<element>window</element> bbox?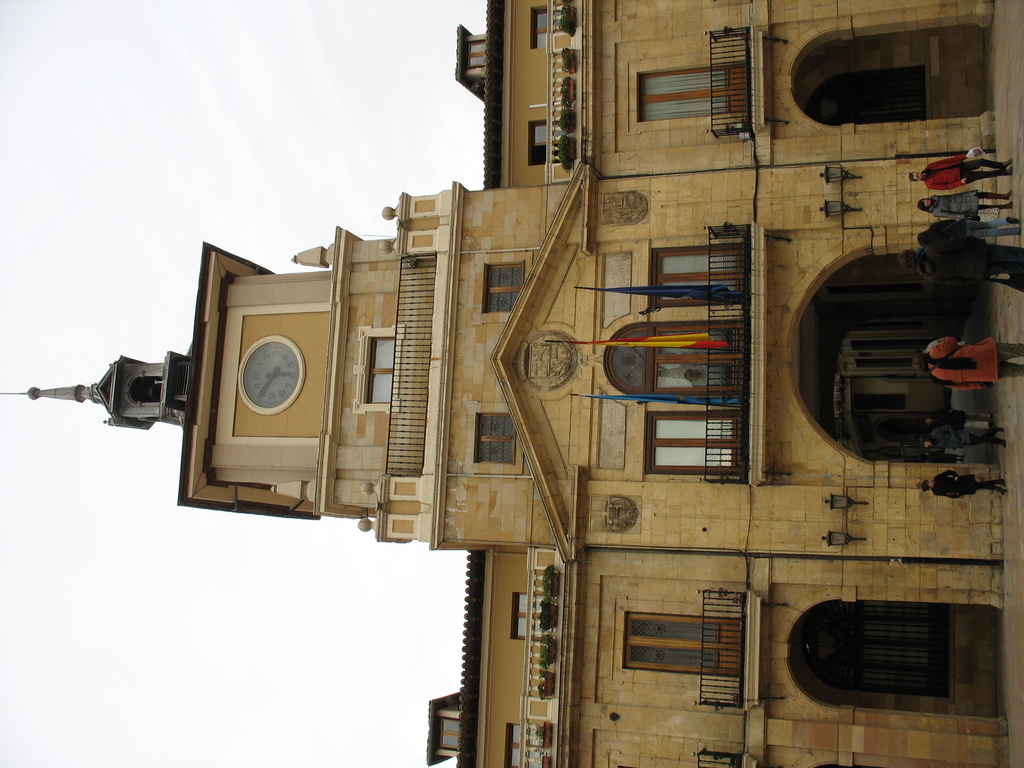
crop(529, 120, 551, 166)
